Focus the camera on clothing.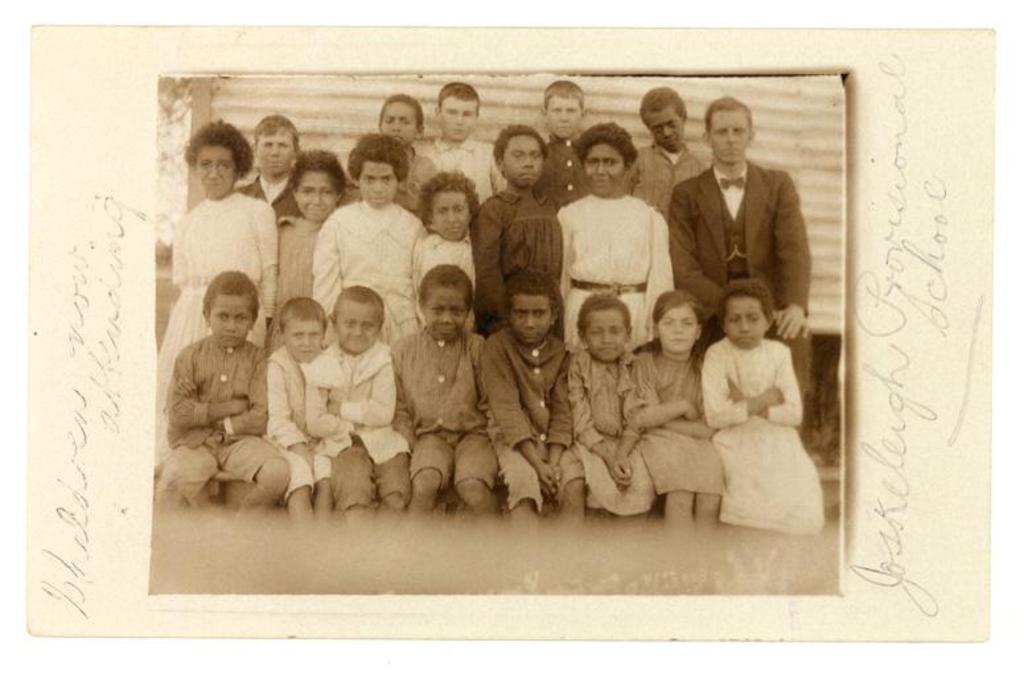
Focus region: Rect(626, 354, 724, 502).
